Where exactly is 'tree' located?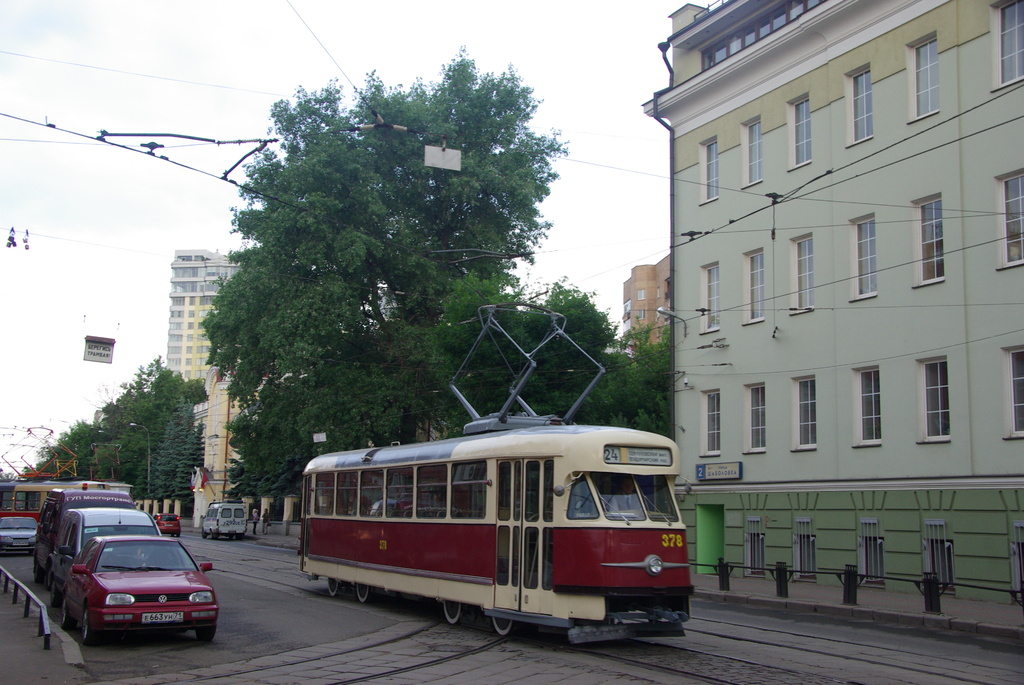
Its bounding box is box=[557, 285, 675, 434].
